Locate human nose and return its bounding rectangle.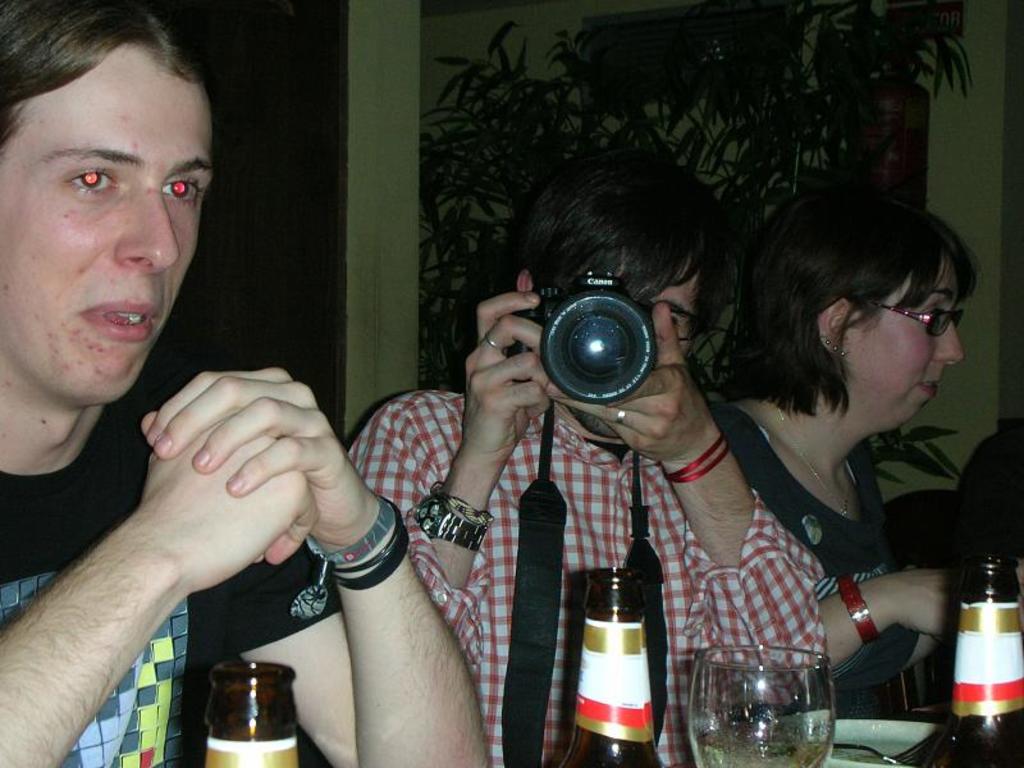
{"x1": 111, "y1": 193, "x2": 183, "y2": 279}.
